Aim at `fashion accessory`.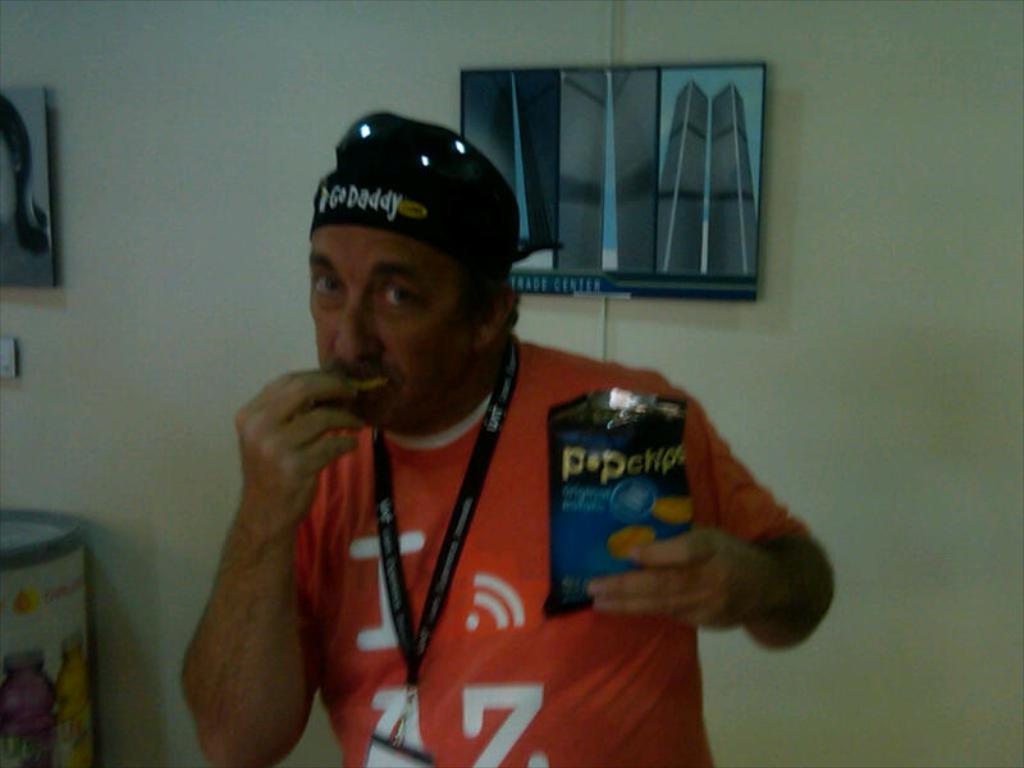
Aimed at box=[308, 106, 524, 280].
